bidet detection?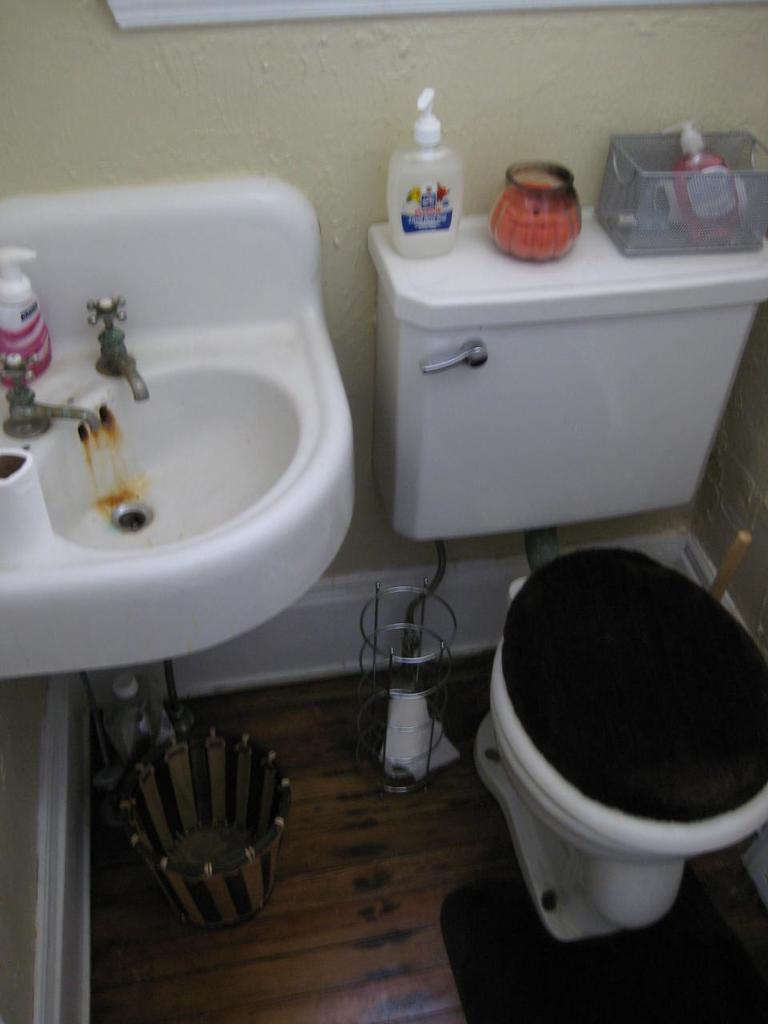
491, 550, 767, 928
